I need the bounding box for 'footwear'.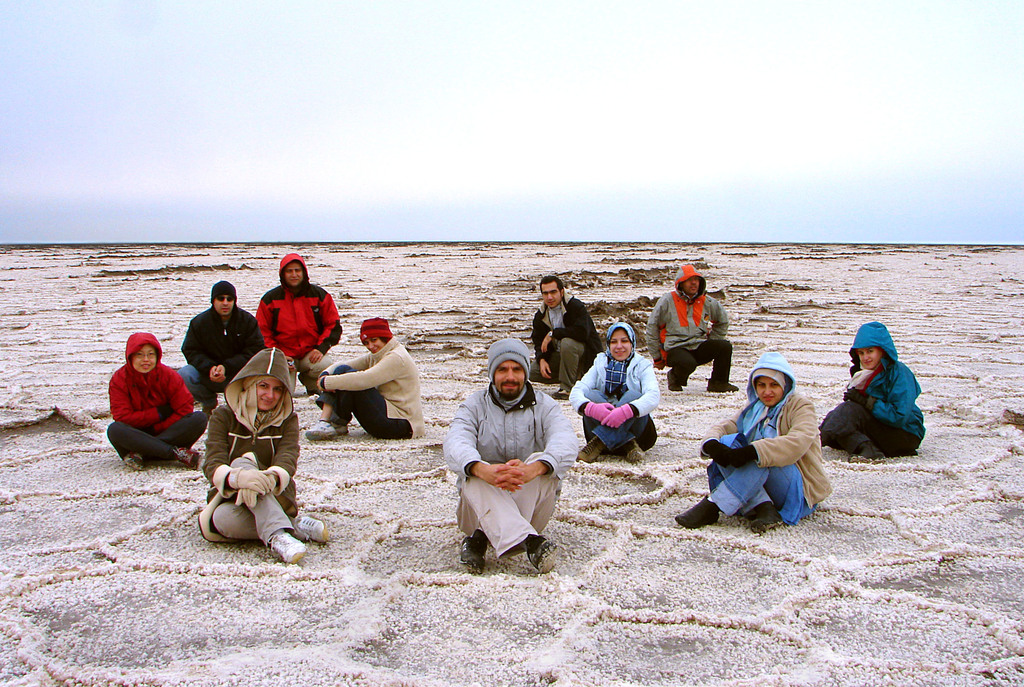
Here it is: region(752, 505, 785, 532).
